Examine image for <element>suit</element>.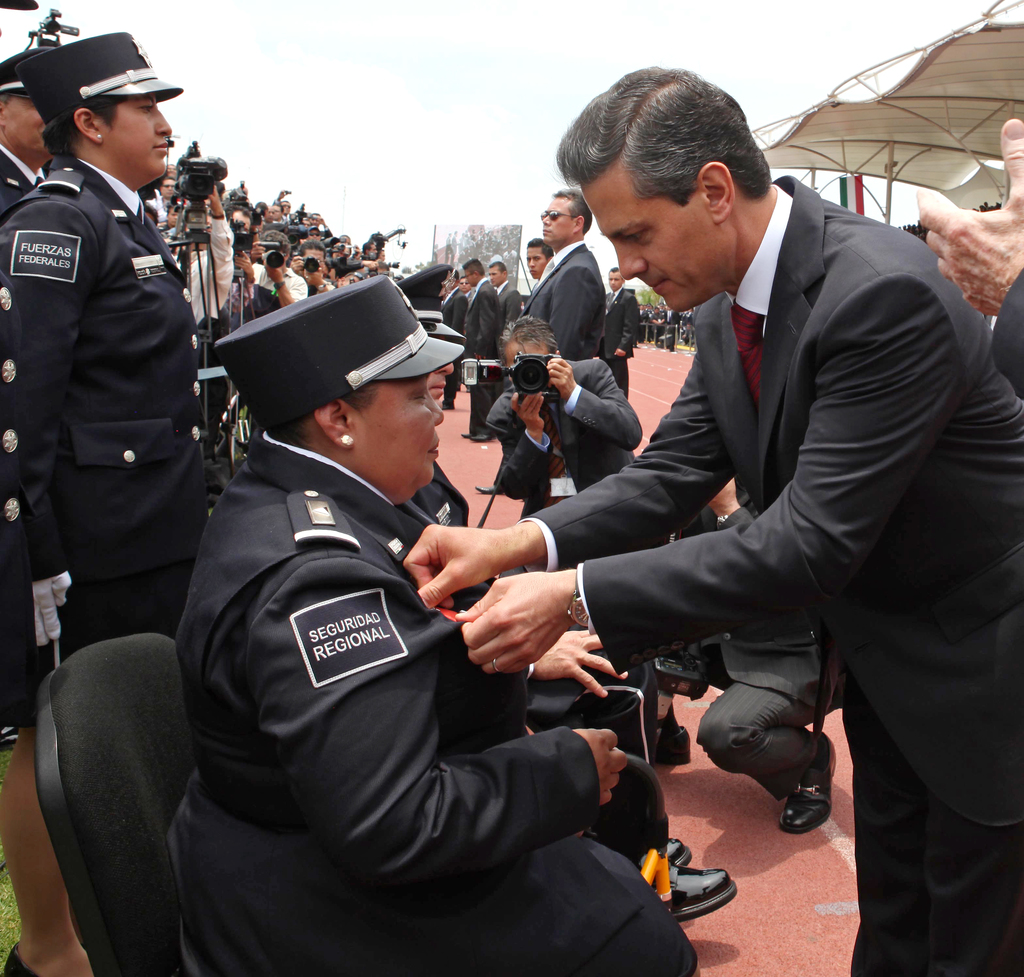
Examination result: detection(516, 236, 603, 358).
